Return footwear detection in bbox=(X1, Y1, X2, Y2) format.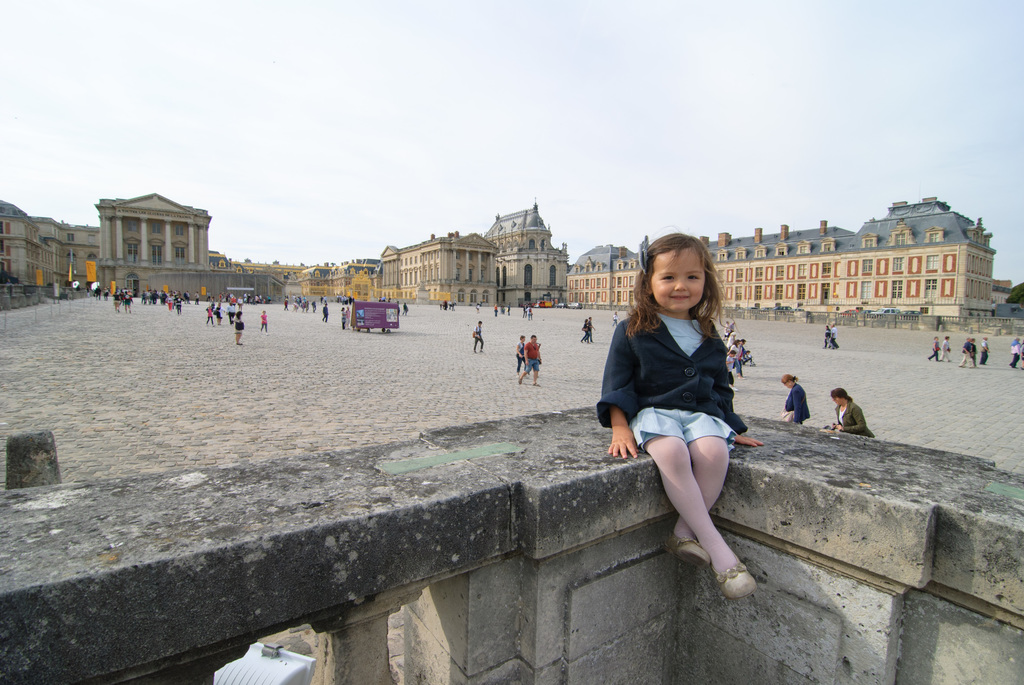
bbox=(926, 356, 931, 359).
